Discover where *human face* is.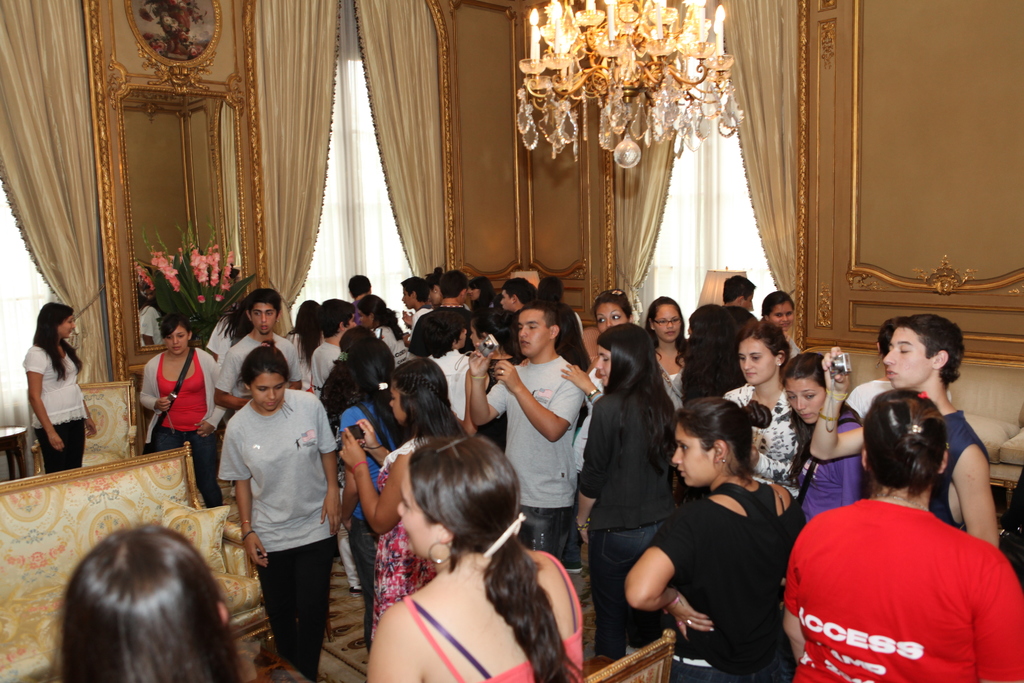
Discovered at 596 300 628 334.
